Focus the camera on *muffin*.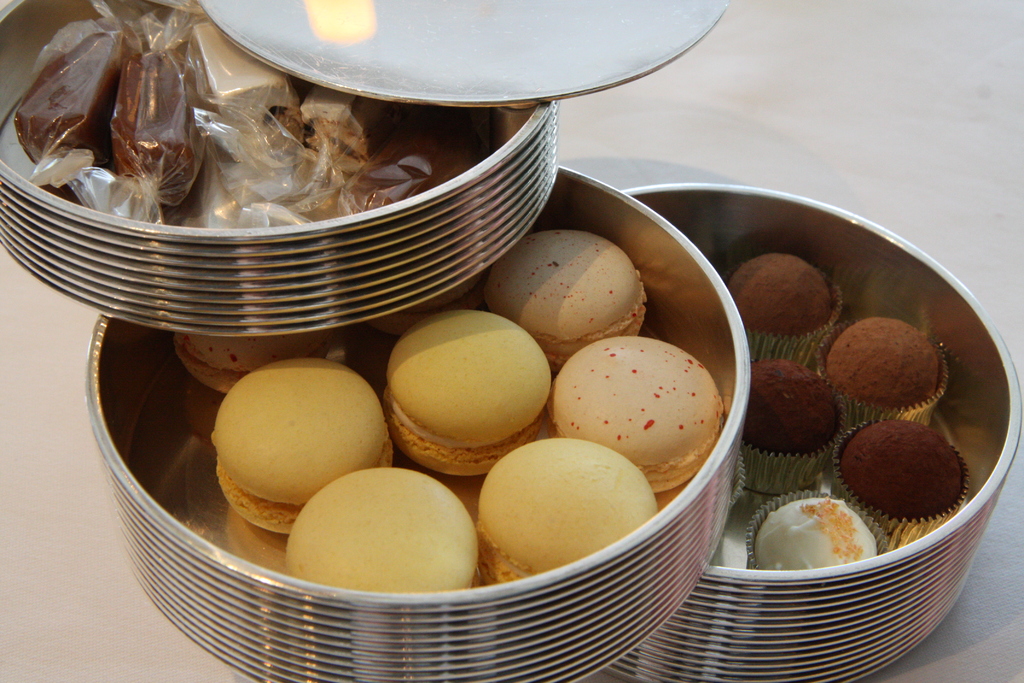
Focus region: (728, 253, 847, 367).
